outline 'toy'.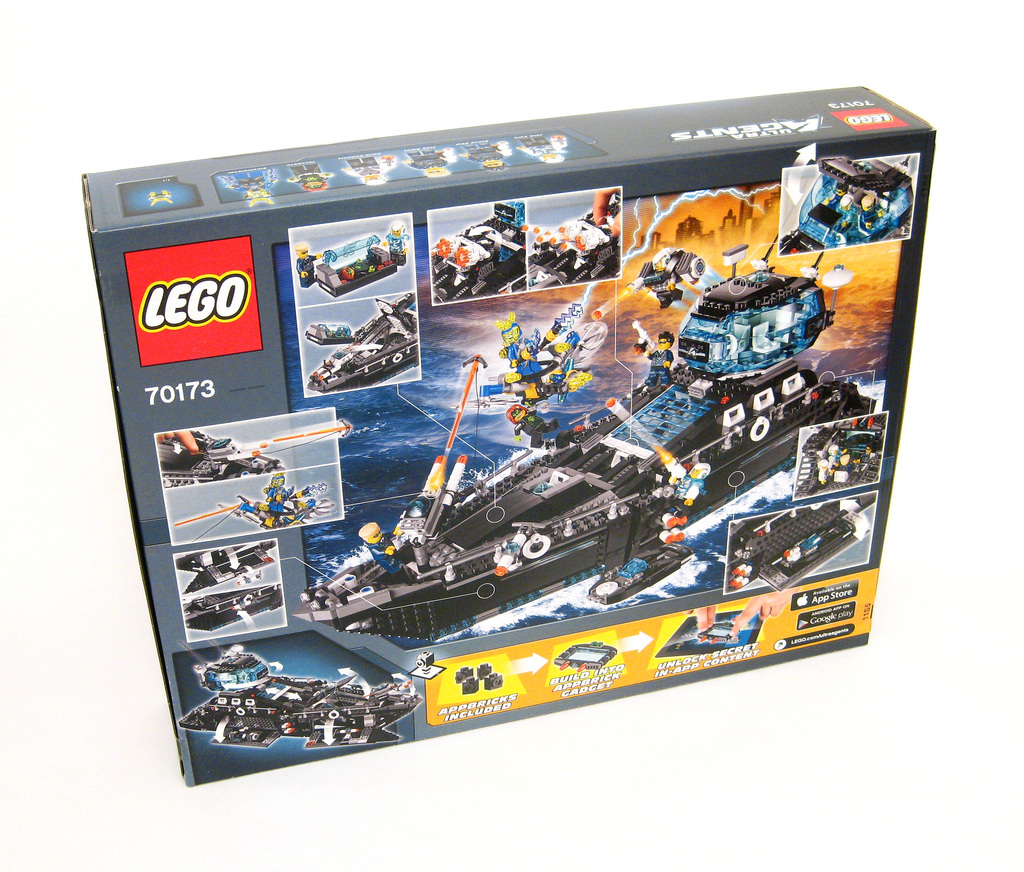
Outline: rect(171, 469, 333, 529).
